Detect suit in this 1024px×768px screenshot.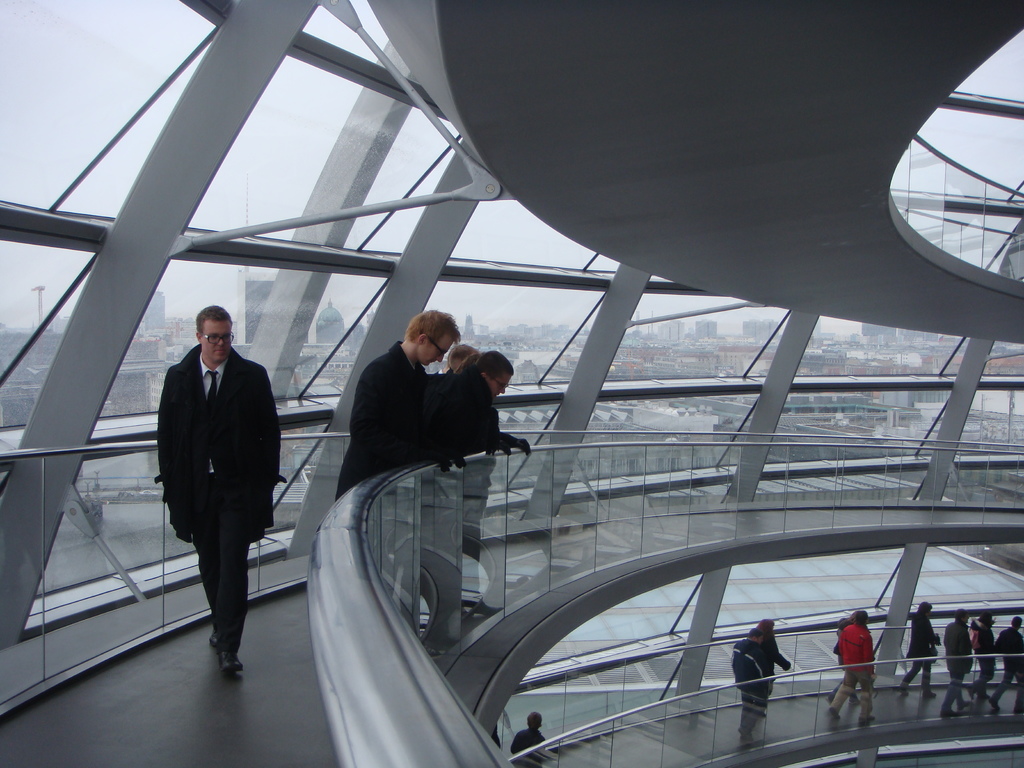
Detection: bbox(337, 345, 451, 495).
